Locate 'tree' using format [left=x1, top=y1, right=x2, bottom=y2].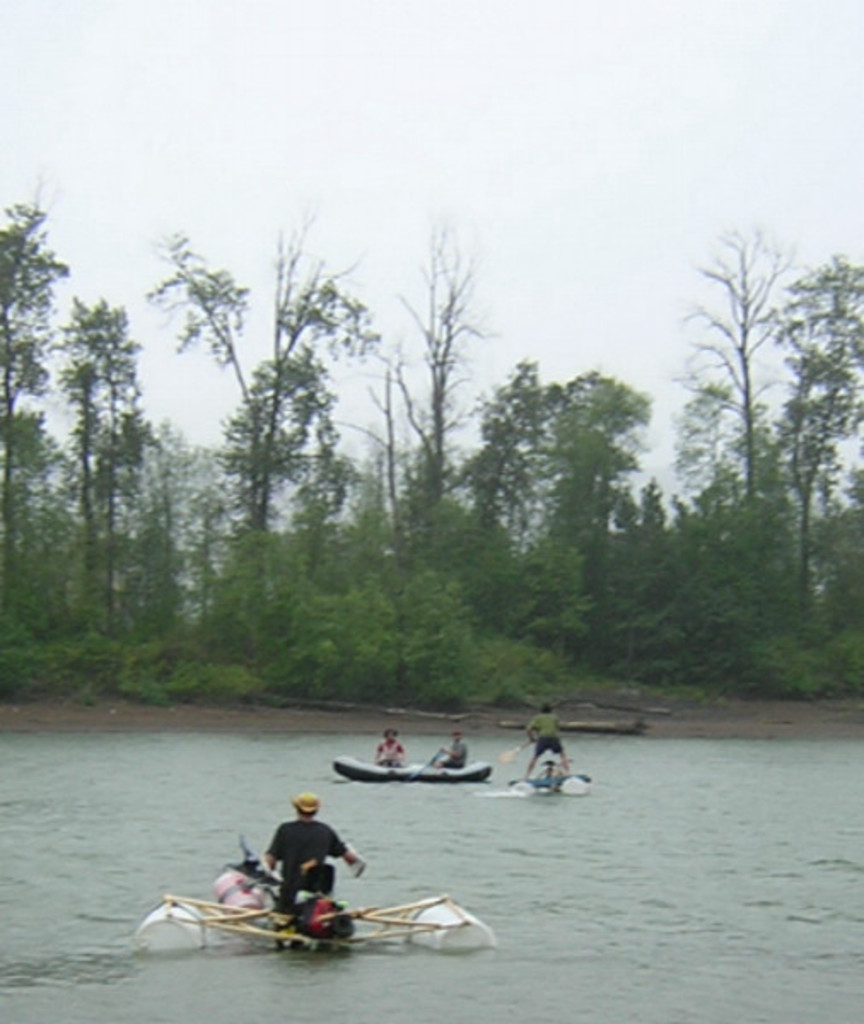
[left=400, top=218, right=499, bottom=681].
